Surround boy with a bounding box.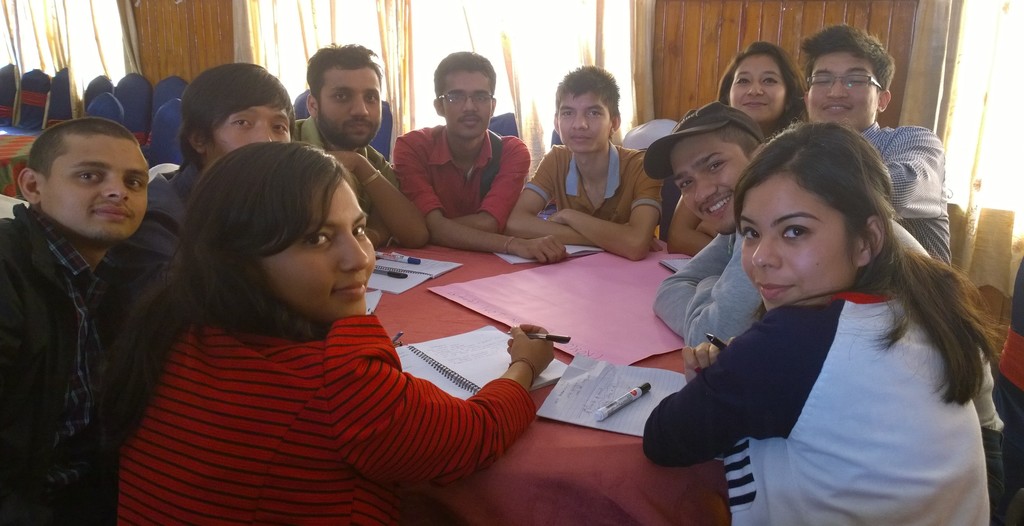
BBox(501, 54, 678, 277).
